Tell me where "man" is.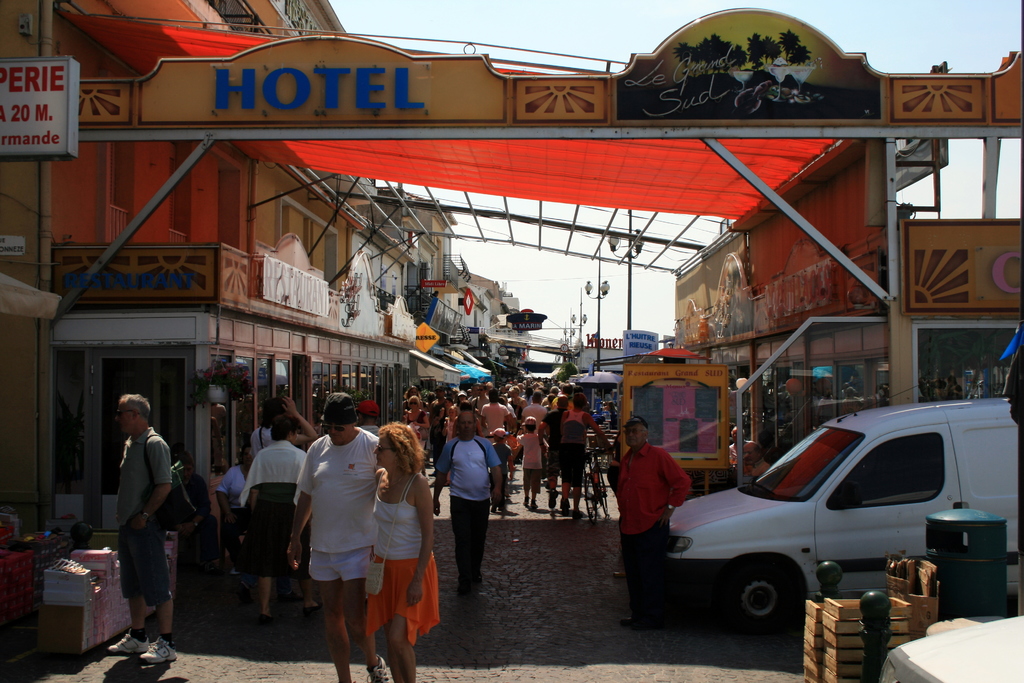
"man" is at box=[432, 413, 502, 589].
